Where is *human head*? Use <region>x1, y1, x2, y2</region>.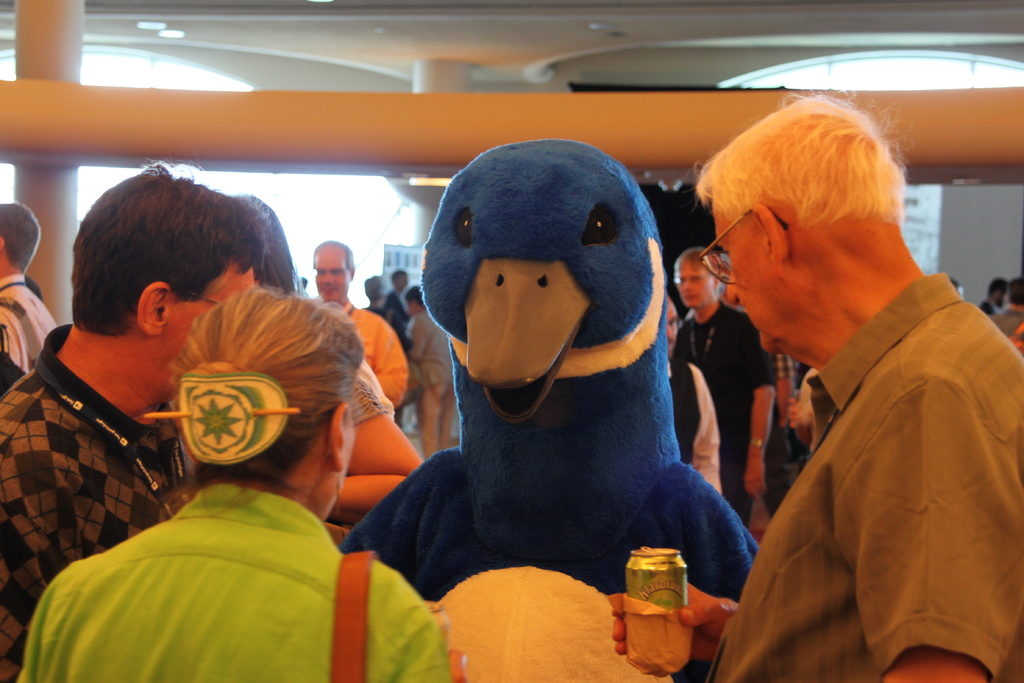
<region>152, 301, 344, 499</region>.
